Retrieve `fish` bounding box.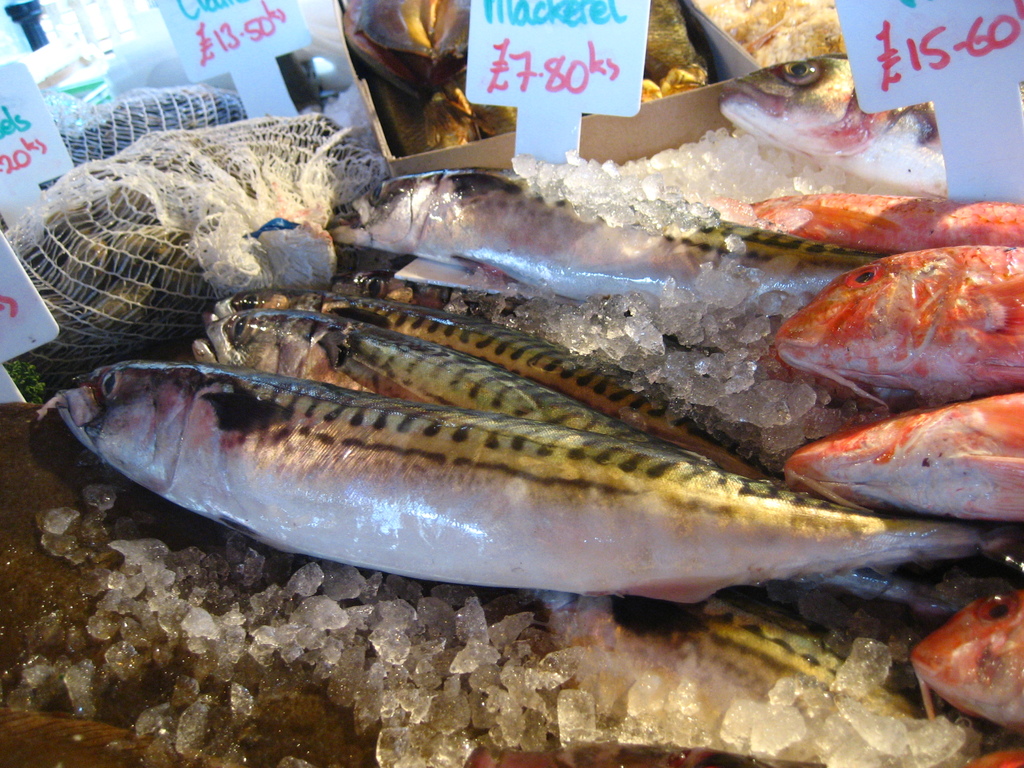
Bounding box: [x1=201, y1=291, x2=787, y2=478].
